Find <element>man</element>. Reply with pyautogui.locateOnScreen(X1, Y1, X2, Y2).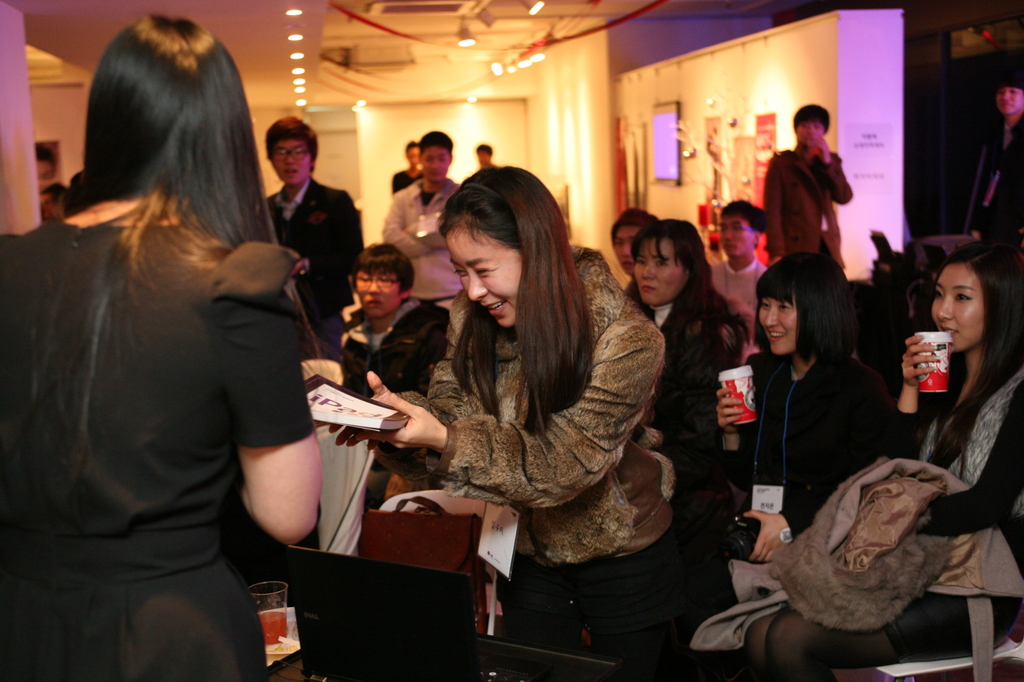
pyautogui.locateOnScreen(391, 139, 426, 194).
